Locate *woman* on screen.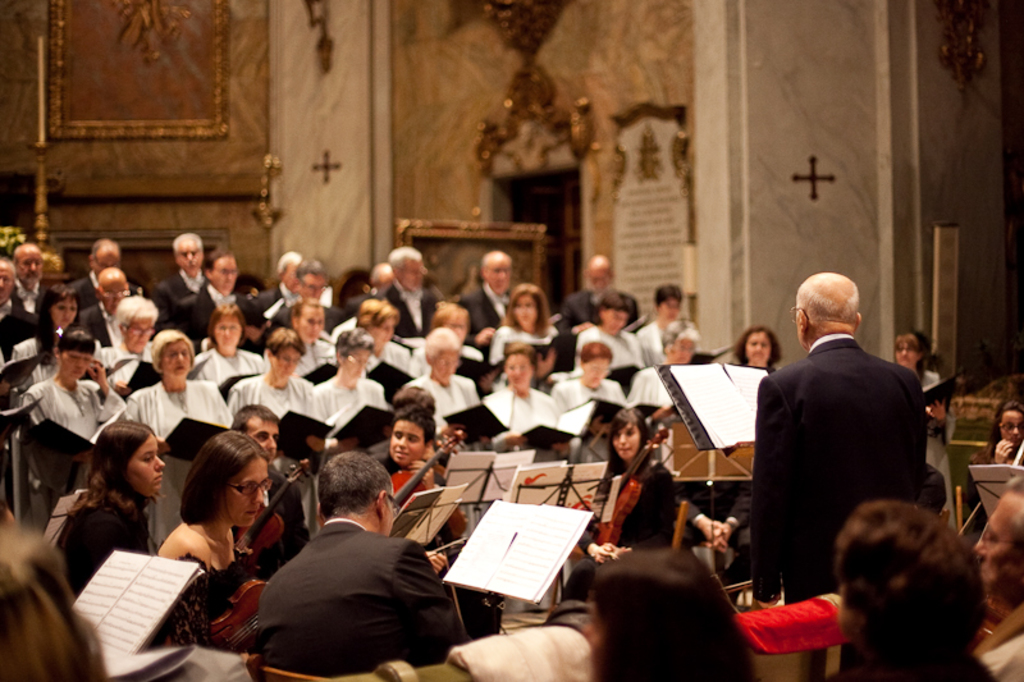
On screen at 49, 412, 173, 603.
